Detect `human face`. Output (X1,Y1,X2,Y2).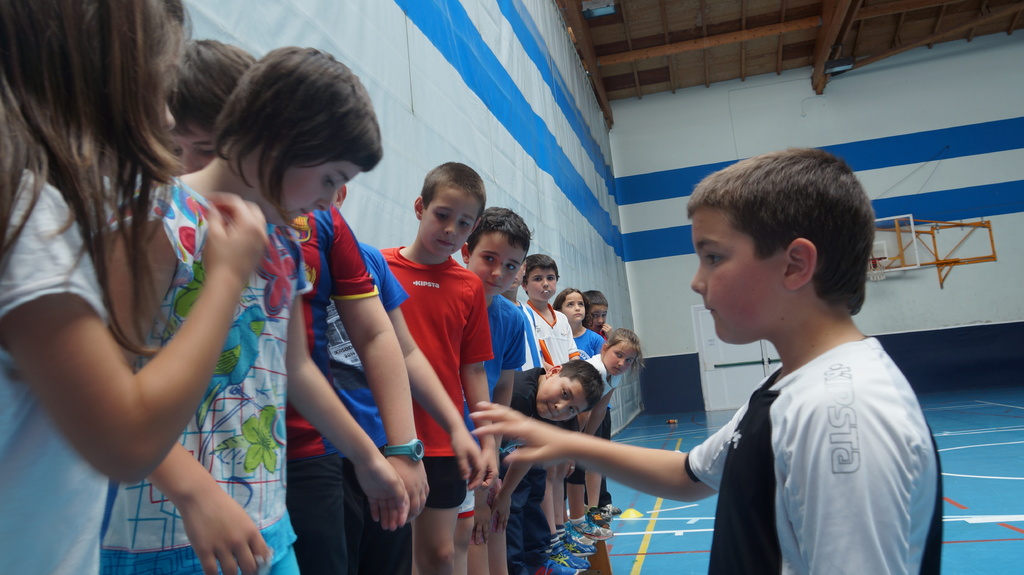
(420,185,474,255).
